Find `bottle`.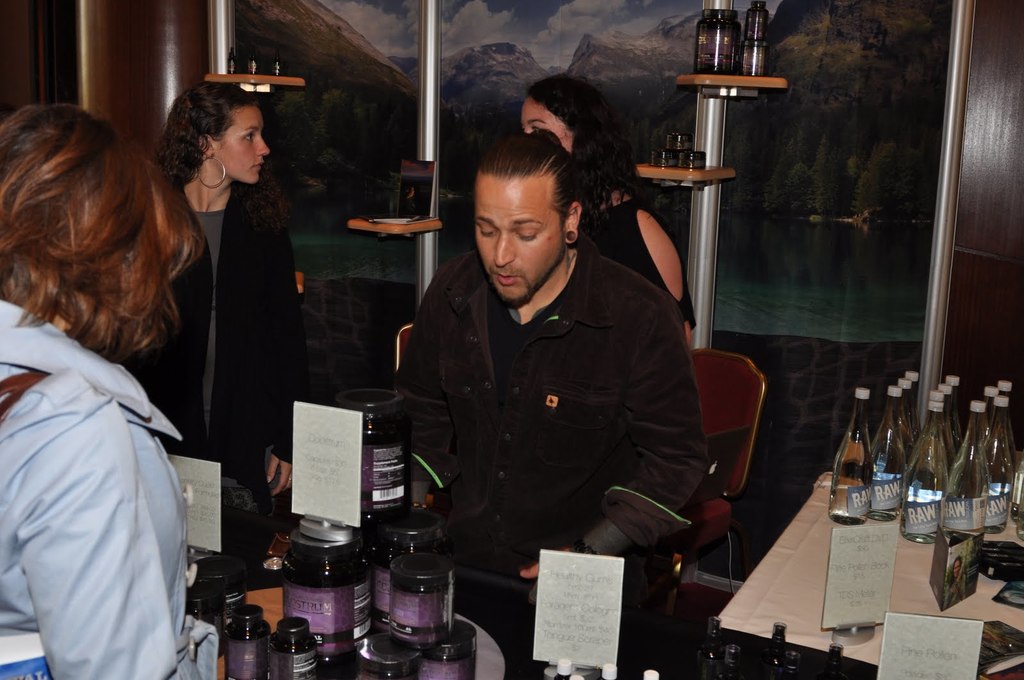
<bbox>730, 0, 778, 76</bbox>.
